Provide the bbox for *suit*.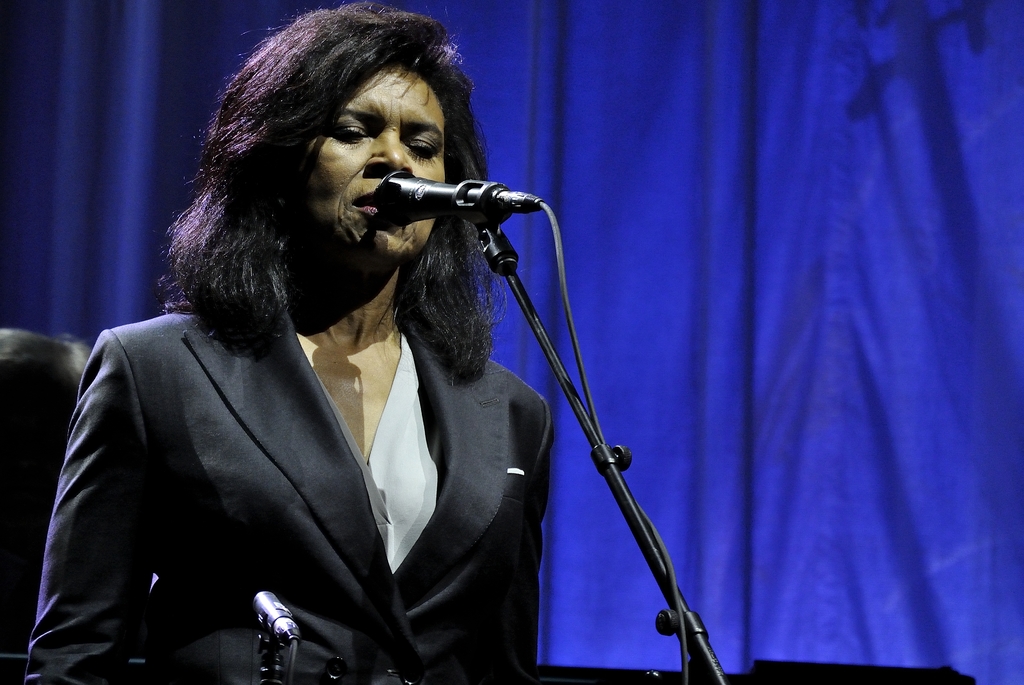
31:236:555:669.
